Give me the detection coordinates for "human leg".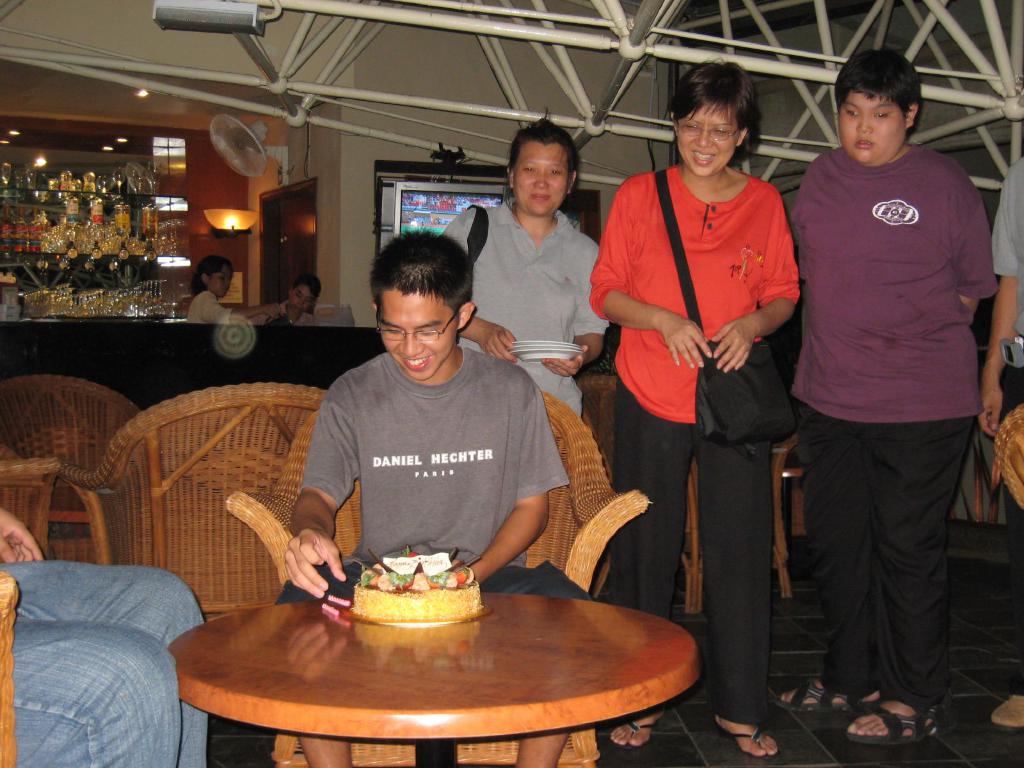
[left=607, top=393, right=692, bottom=750].
